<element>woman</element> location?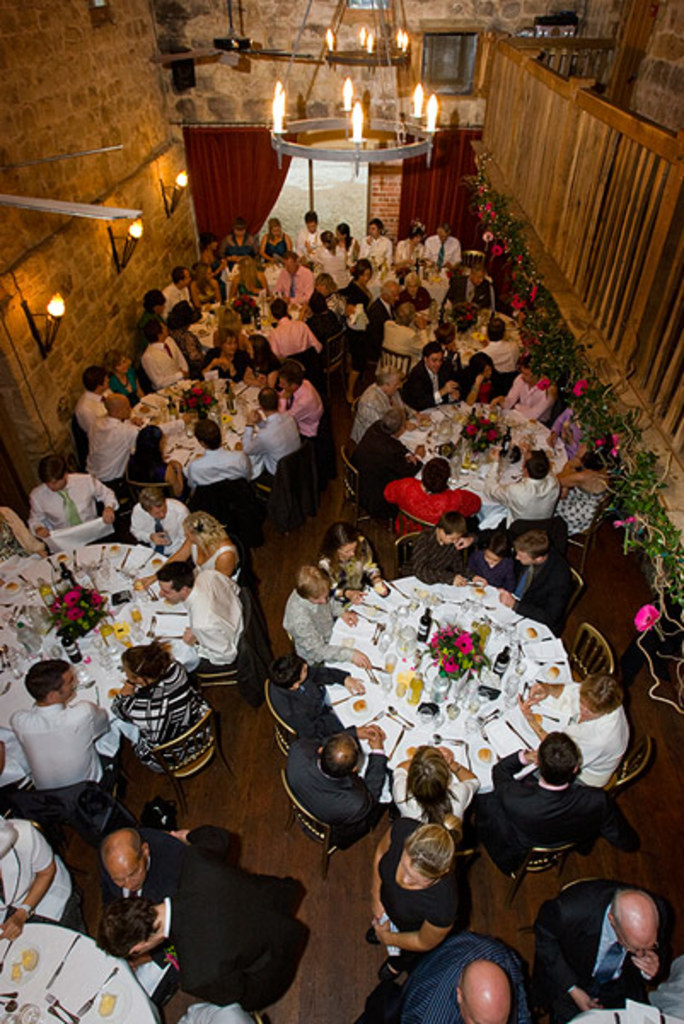
<region>459, 353, 510, 406</region>
